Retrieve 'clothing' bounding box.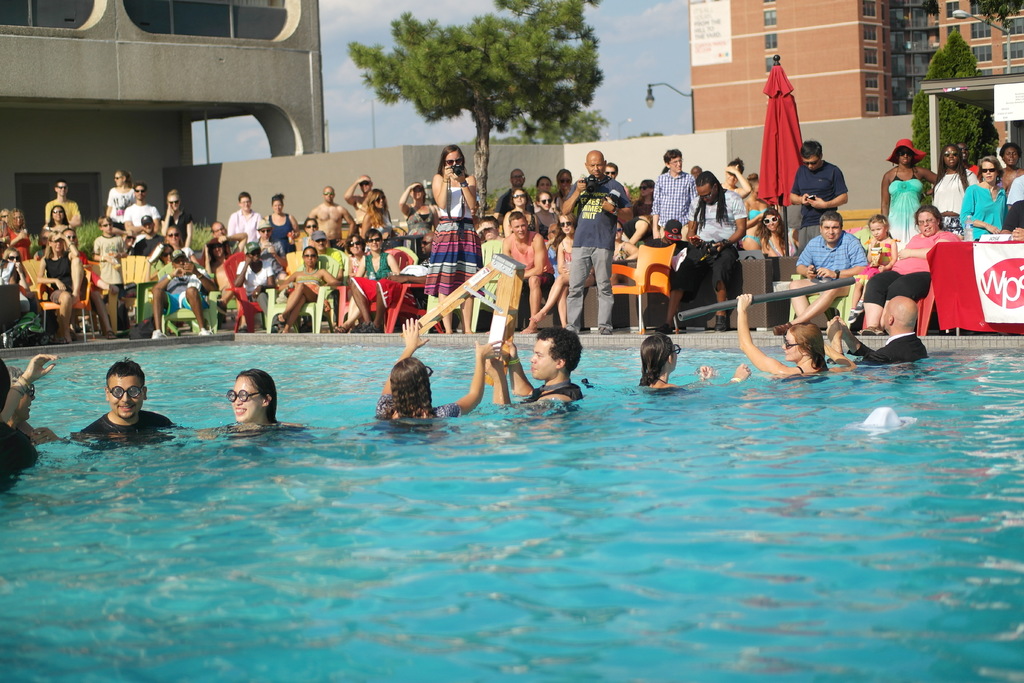
Bounding box: x1=228, y1=205, x2=253, y2=244.
